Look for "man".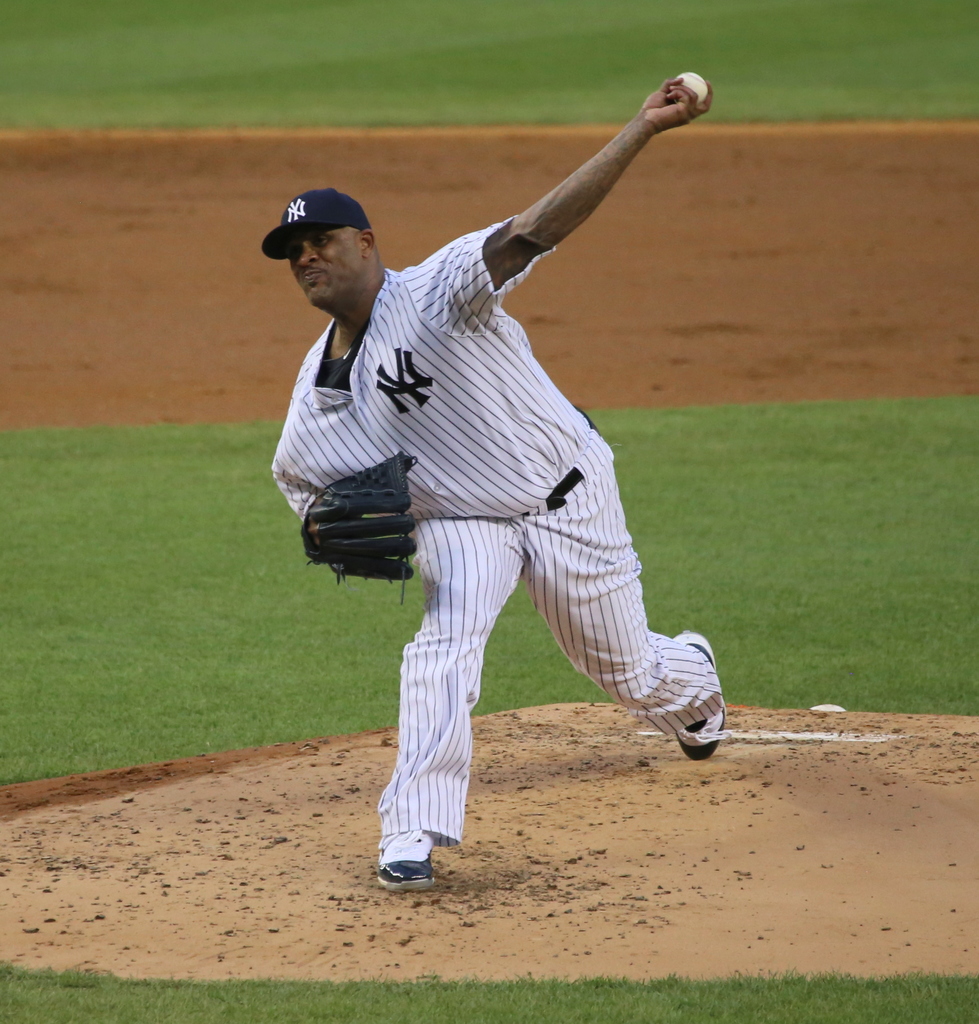
Found: bbox=[278, 93, 743, 849].
